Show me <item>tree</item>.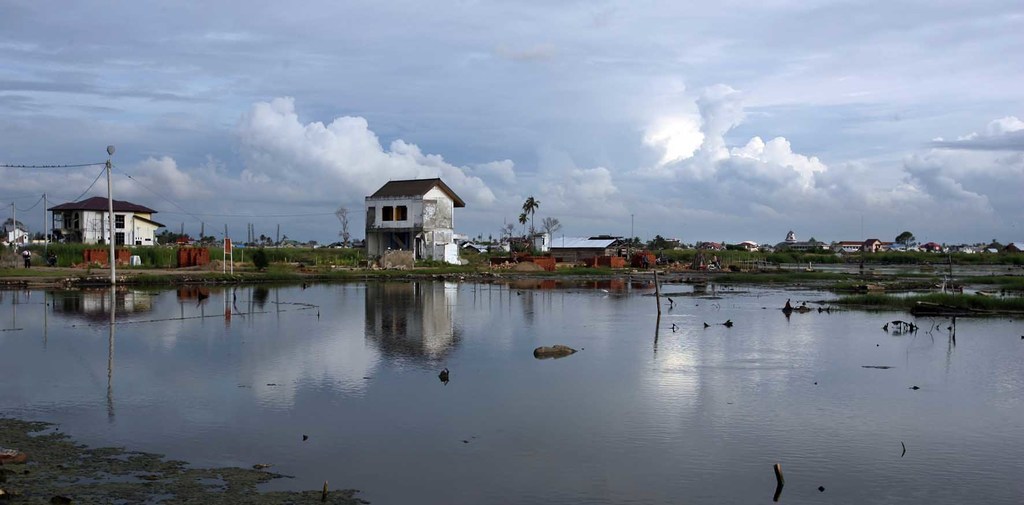
<item>tree</item> is here: l=244, t=241, r=256, b=248.
